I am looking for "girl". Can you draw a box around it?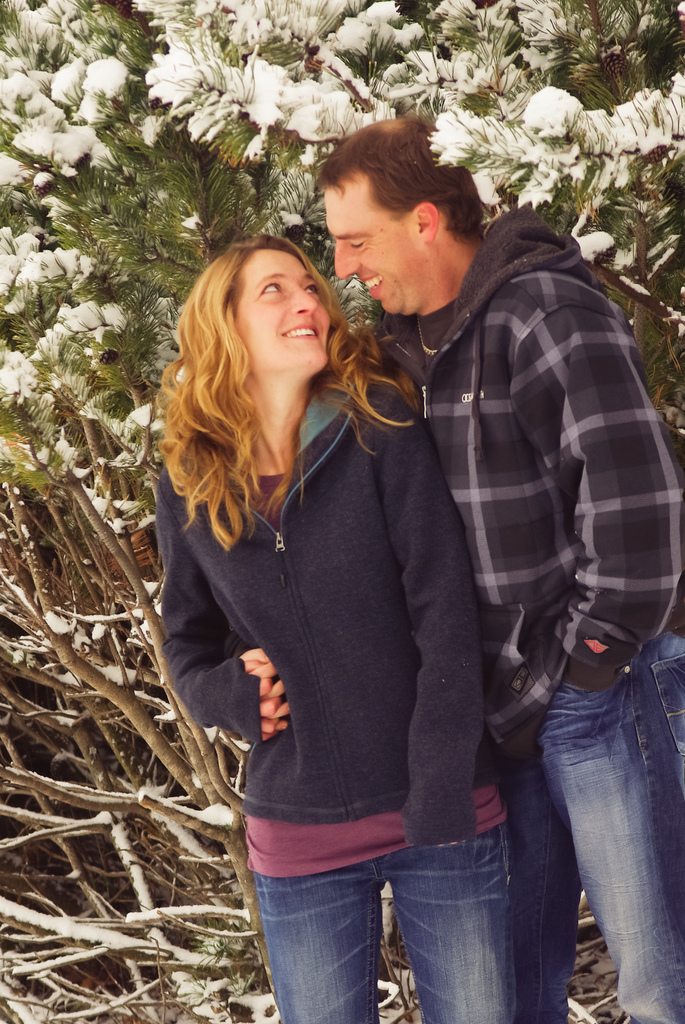
Sure, the bounding box is 151 227 508 1023.
